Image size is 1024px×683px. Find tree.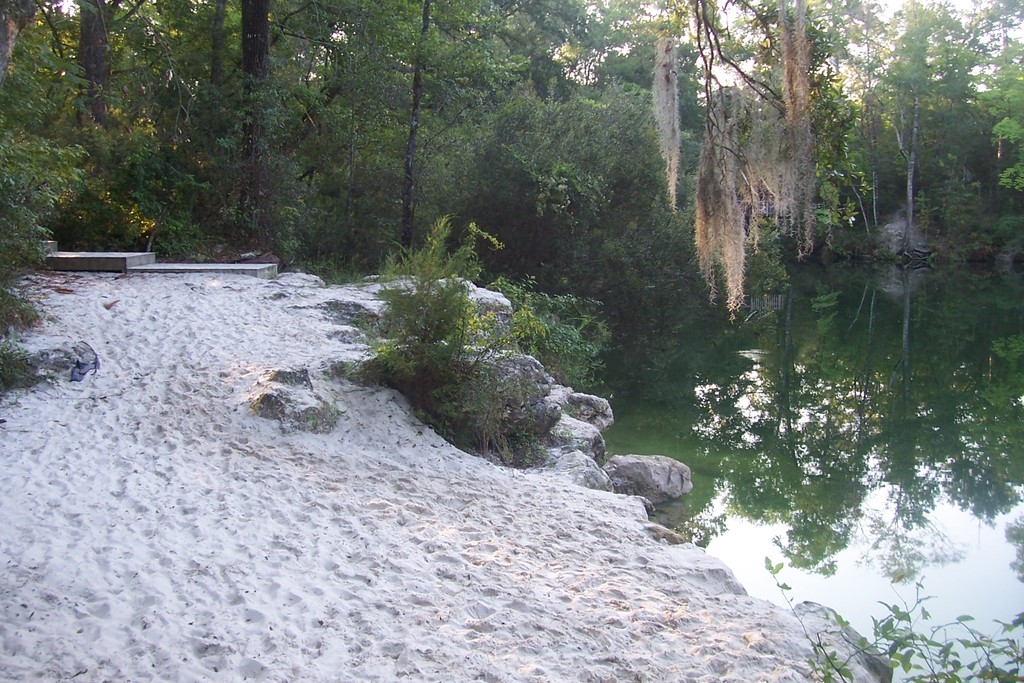
detection(0, 0, 166, 251).
